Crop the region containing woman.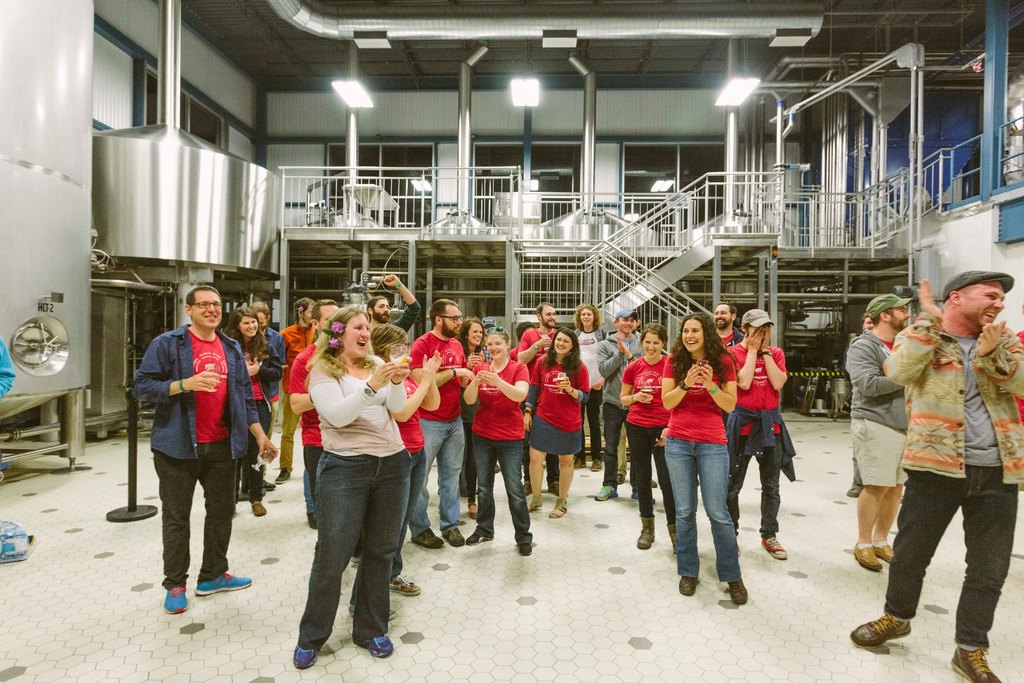
Crop region: rect(617, 325, 689, 555).
